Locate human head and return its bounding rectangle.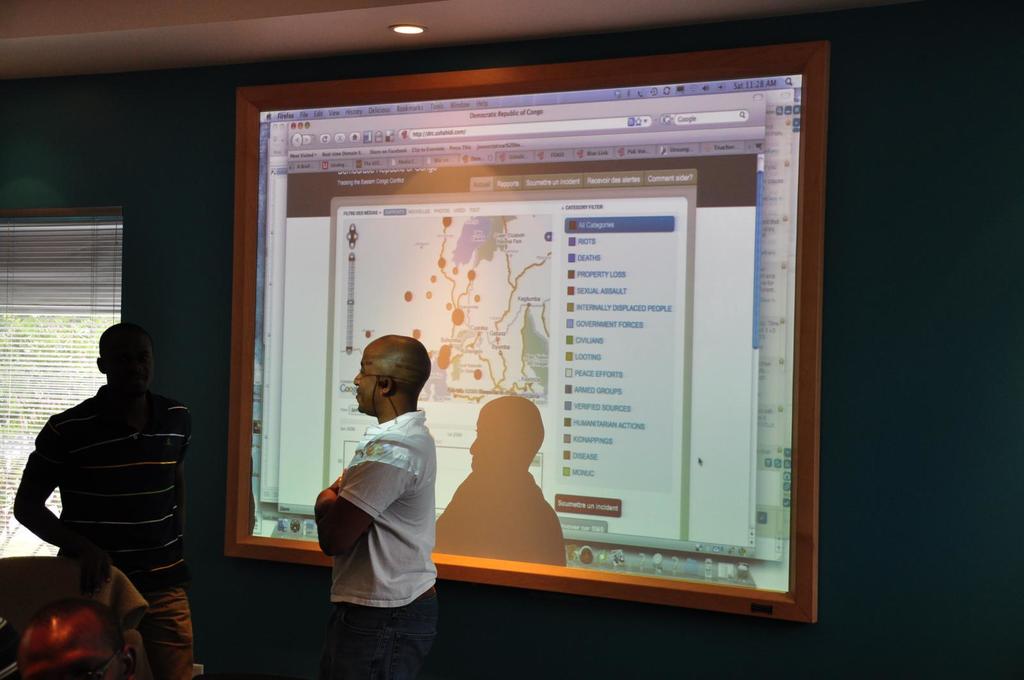
locate(89, 322, 159, 398).
